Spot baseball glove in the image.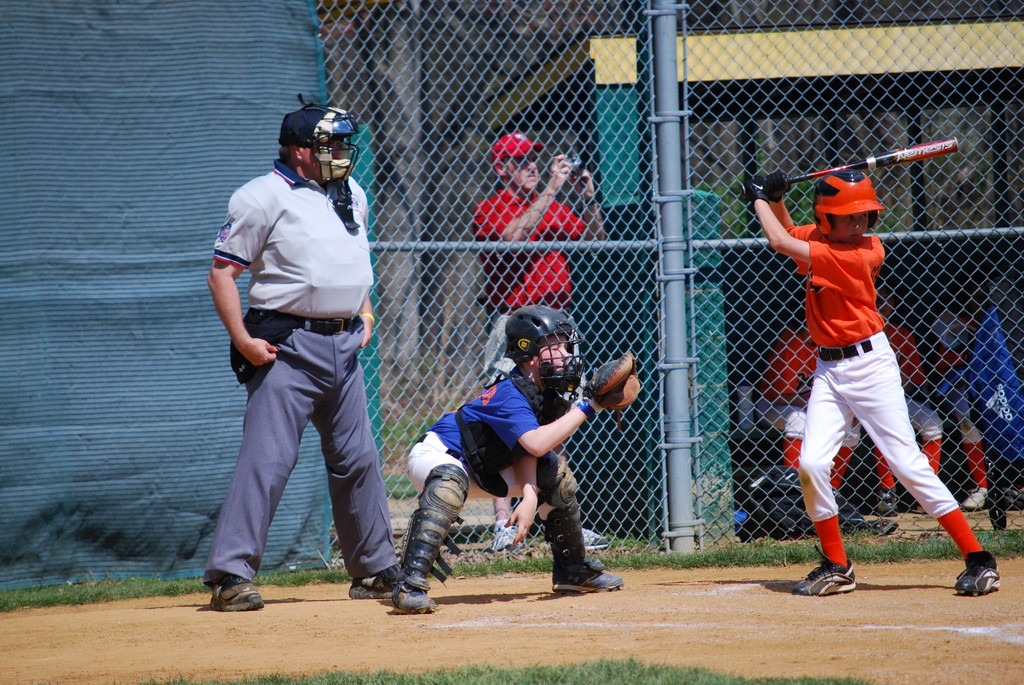
baseball glove found at crop(742, 173, 768, 201).
